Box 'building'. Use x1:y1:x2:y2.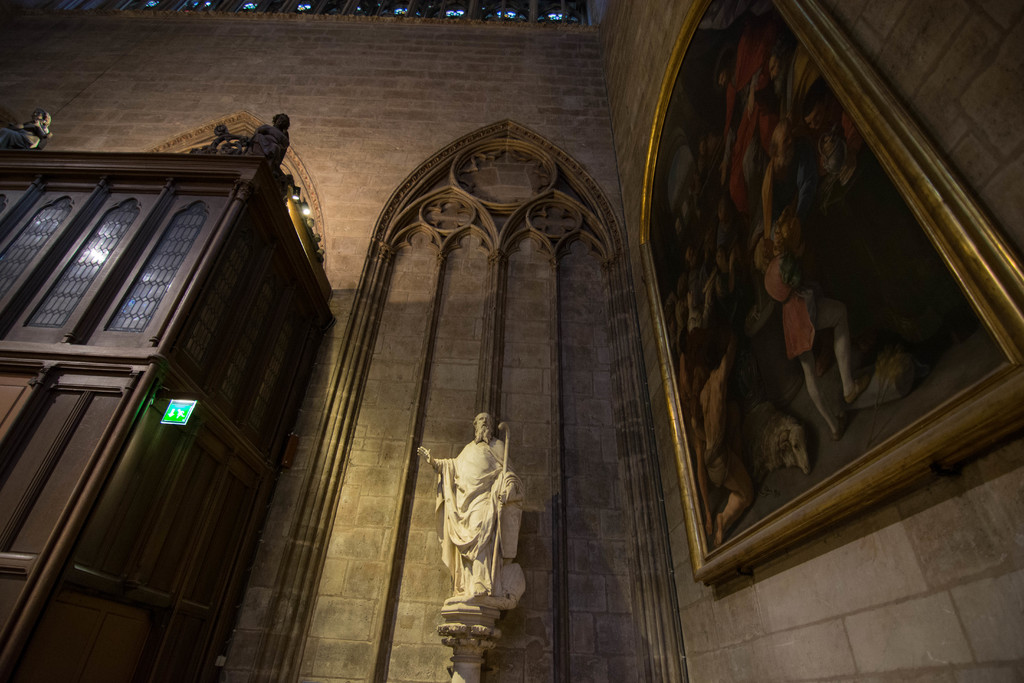
0:0:1023:682.
